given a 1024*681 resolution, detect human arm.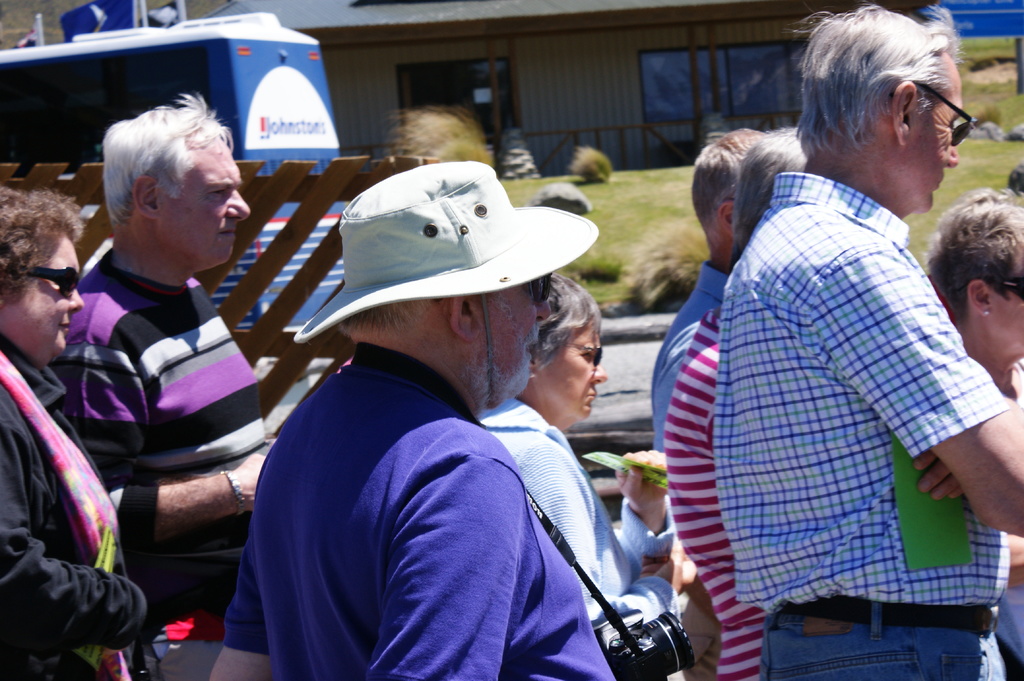
[left=9, top=518, right=151, bottom=666].
